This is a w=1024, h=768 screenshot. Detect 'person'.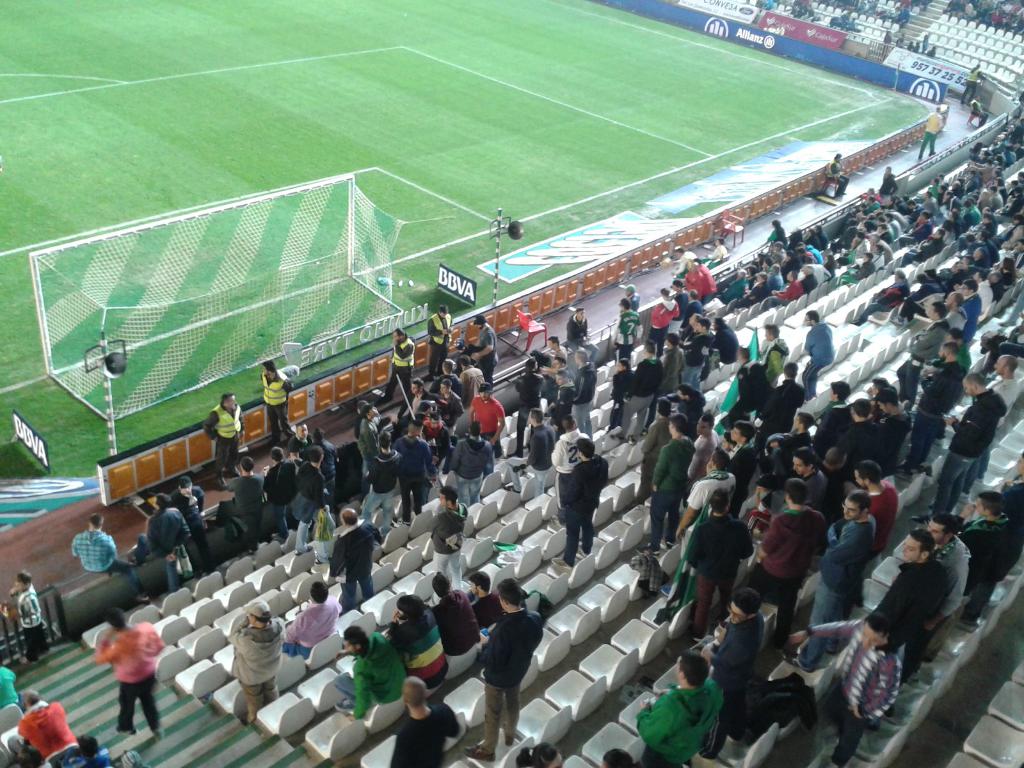
Rect(954, 496, 1023, 623).
